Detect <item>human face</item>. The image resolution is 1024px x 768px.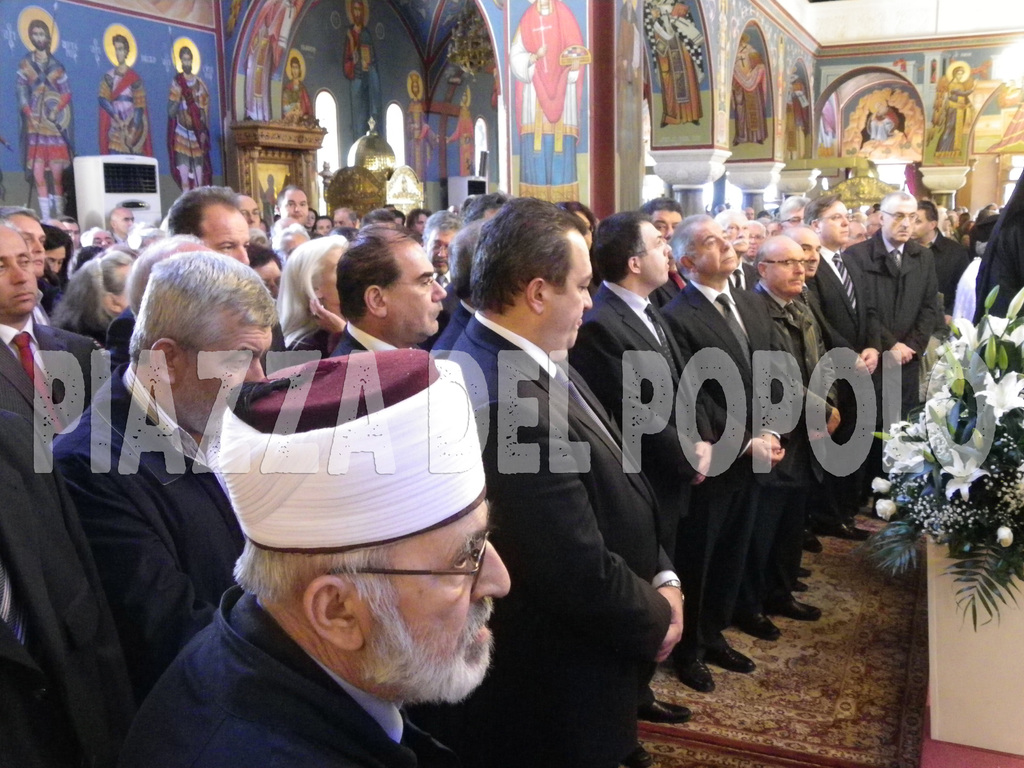
[913,200,933,239].
